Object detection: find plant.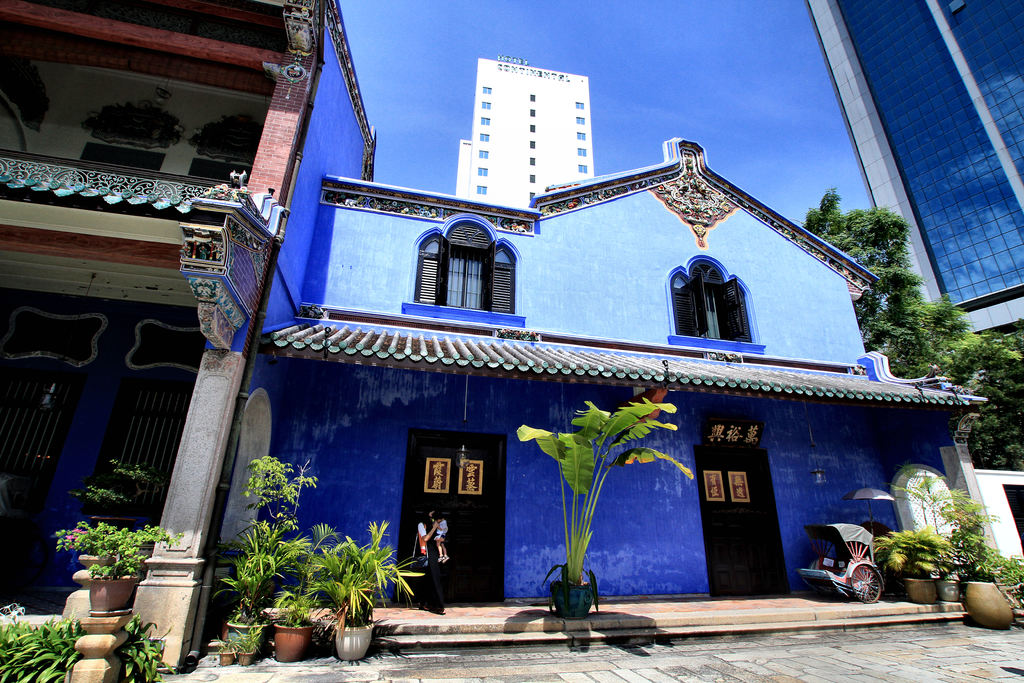
region(940, 520, 1023, 587).
